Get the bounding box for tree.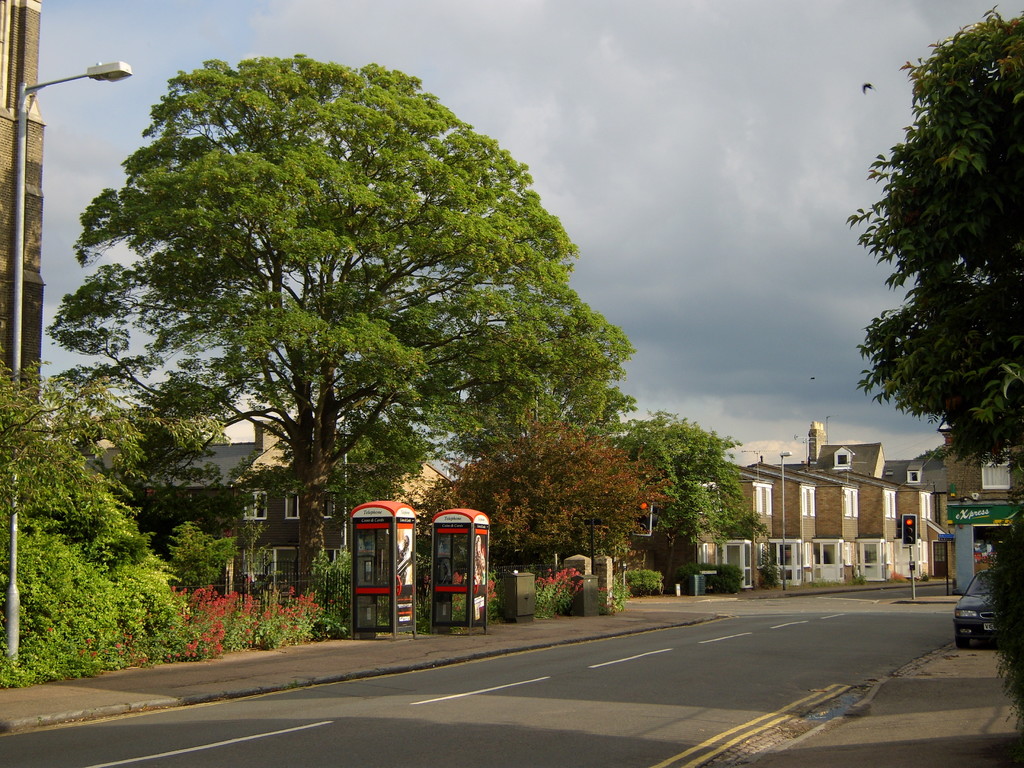
select_region(851, 1, 1023, 468).
